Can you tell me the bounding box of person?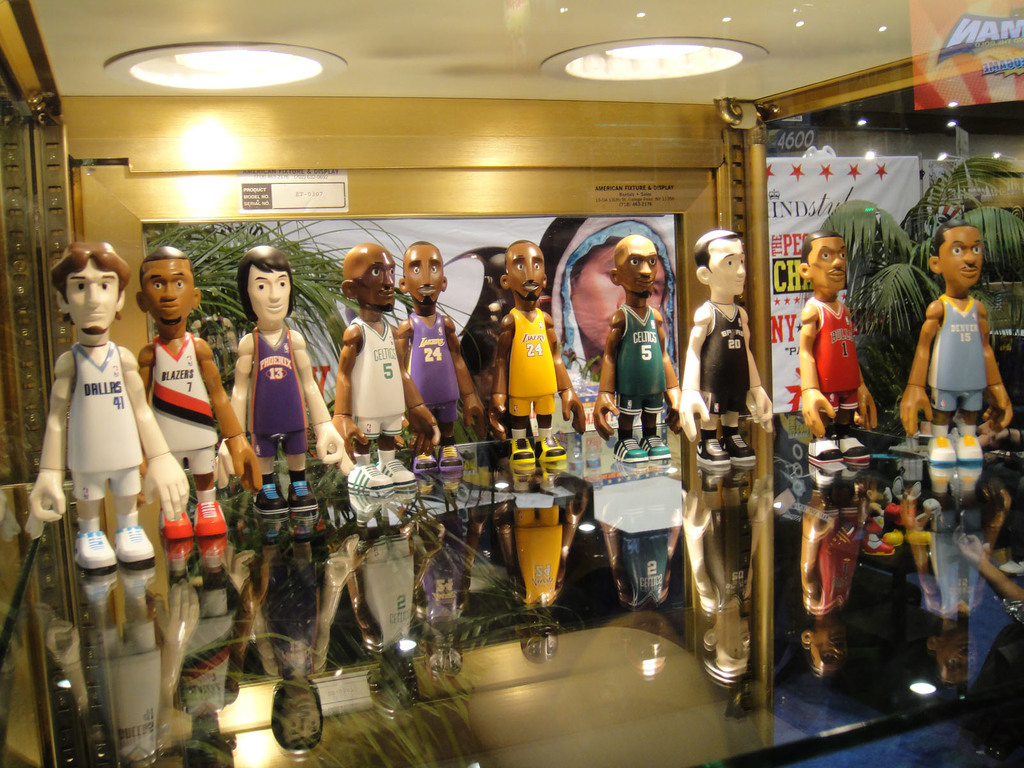
{"x1": 495, "y1": 240, "x2": 586, "y2": 438}.
